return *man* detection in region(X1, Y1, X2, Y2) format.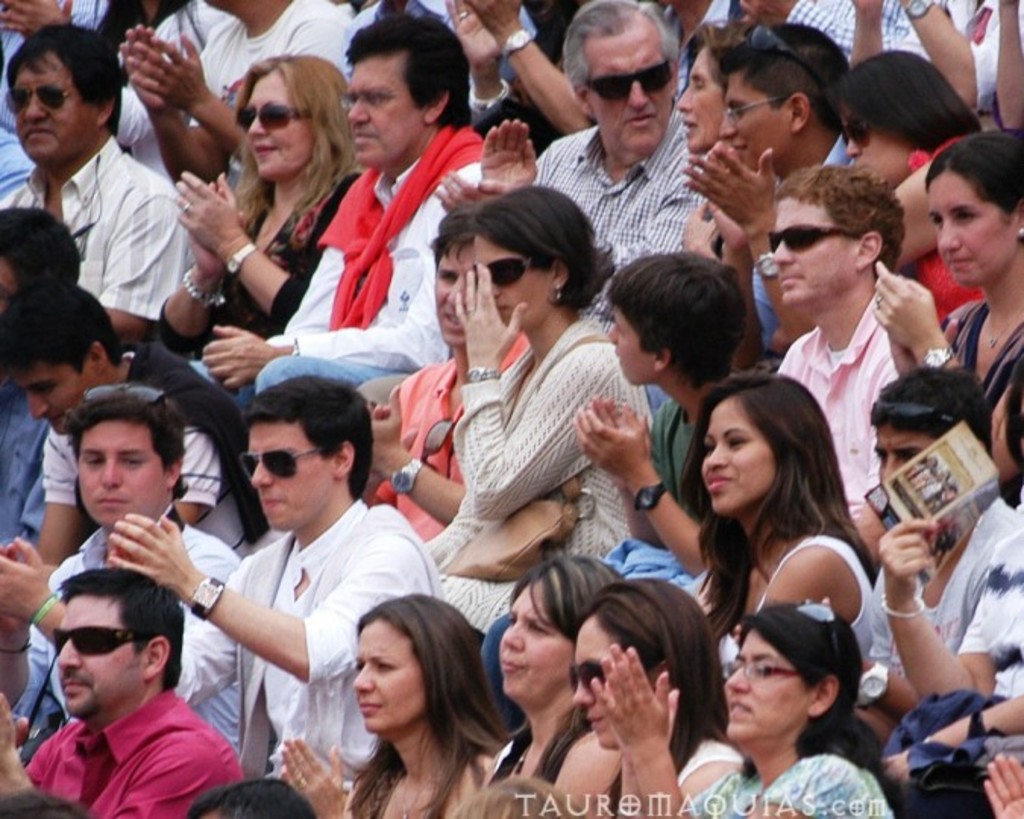
region(193, 8, 493, 406).
